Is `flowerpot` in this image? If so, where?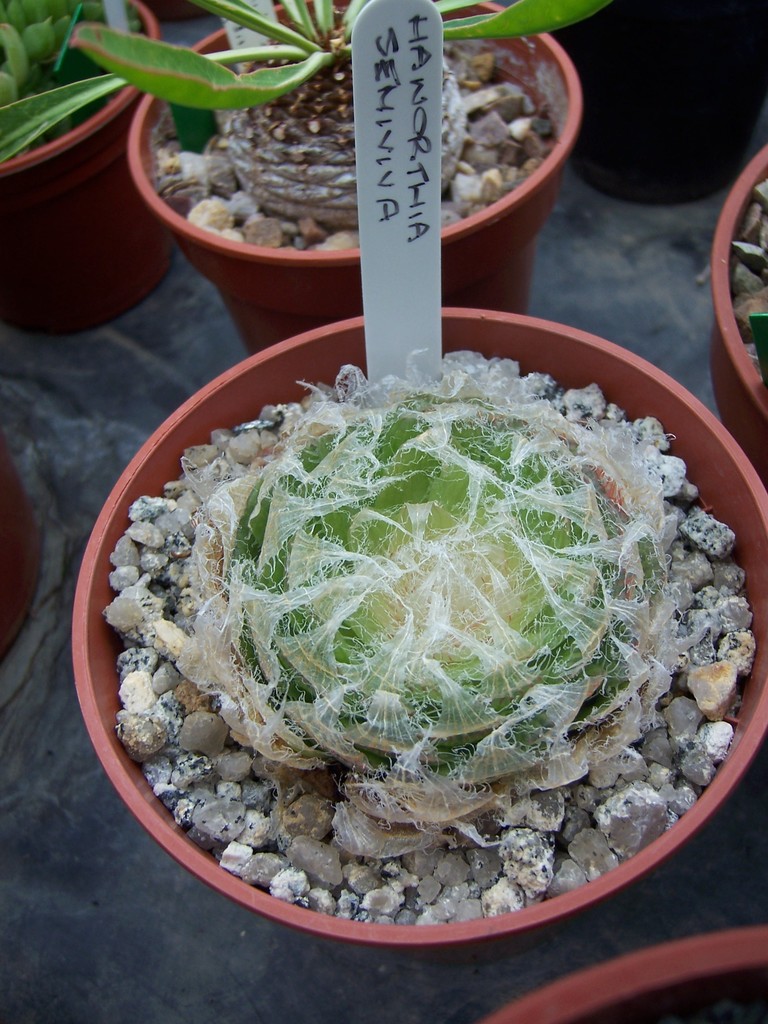
Yes, at 712 140 767 480.
